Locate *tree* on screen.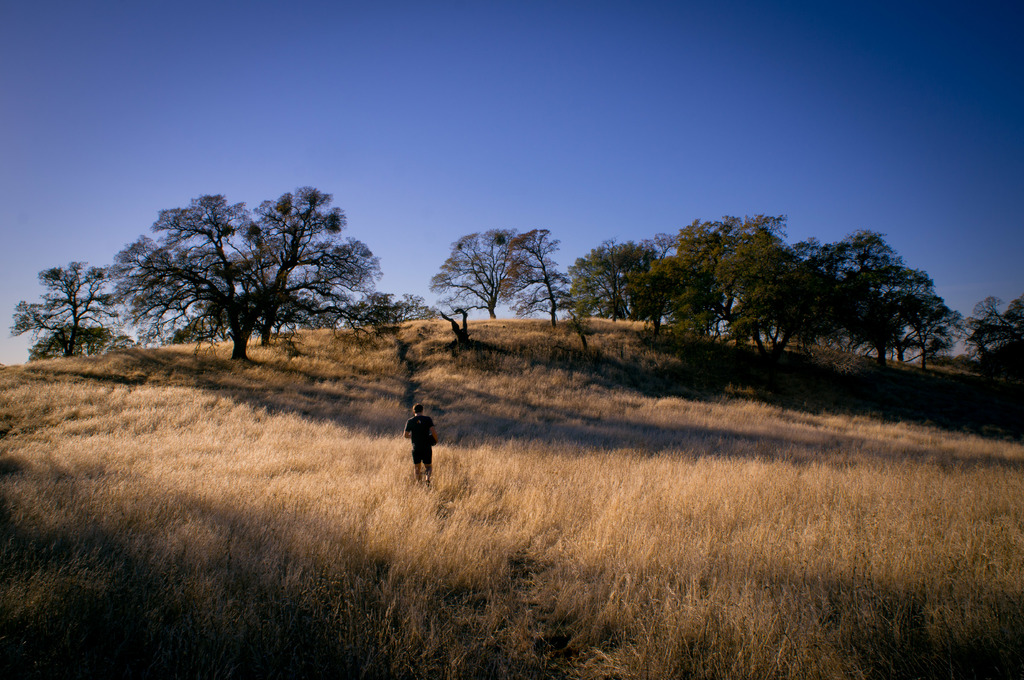
On screen at crop(822, 214, 966, 379).
